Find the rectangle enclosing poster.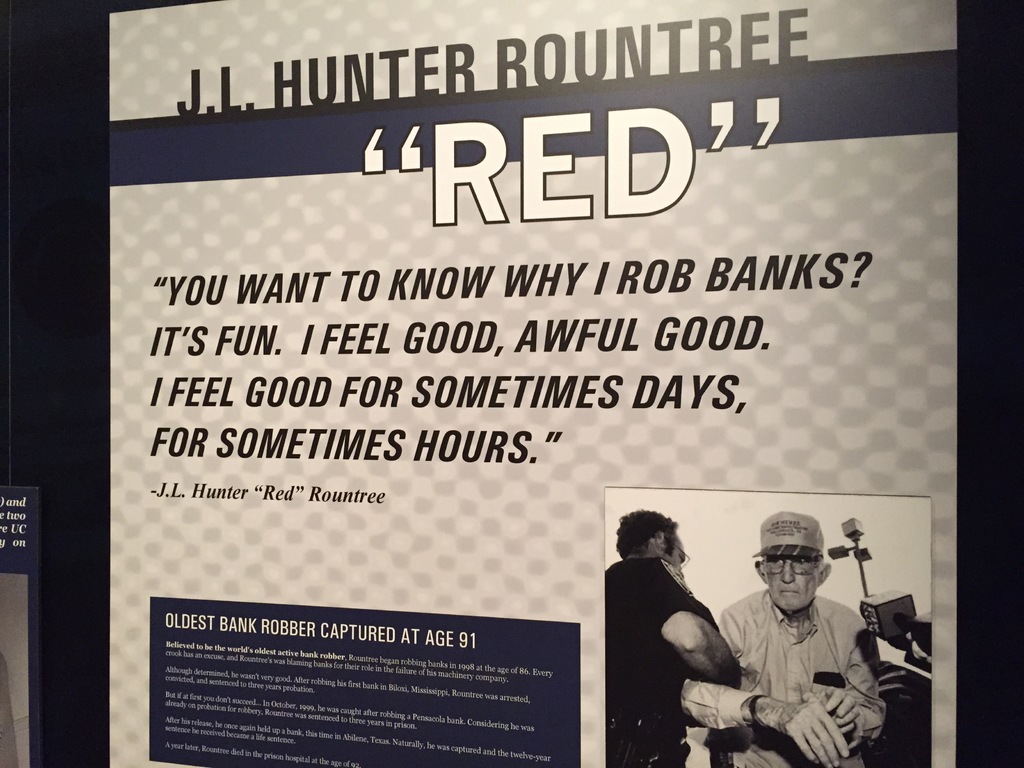
detection(108, 1, 959, 767).
